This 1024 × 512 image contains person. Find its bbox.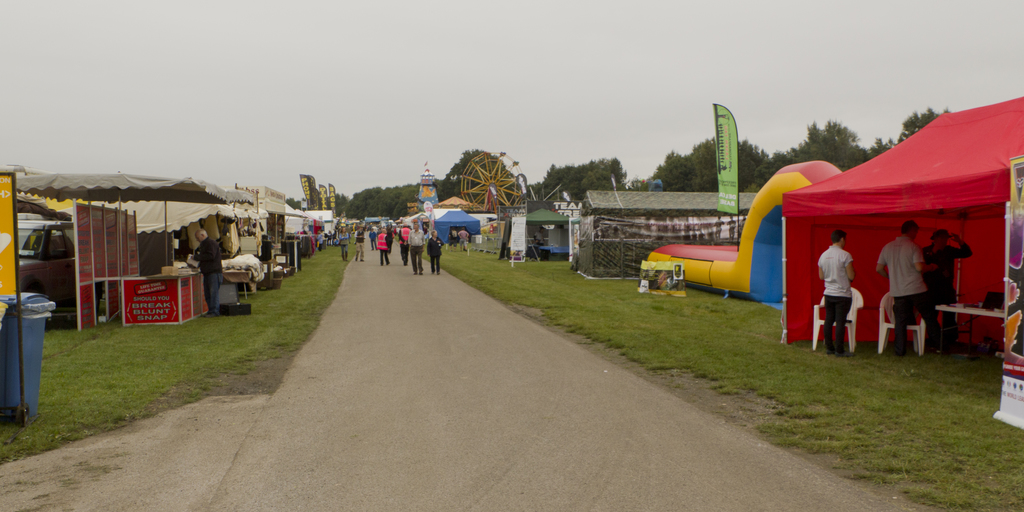
box=[532, 225, 546, 250].
